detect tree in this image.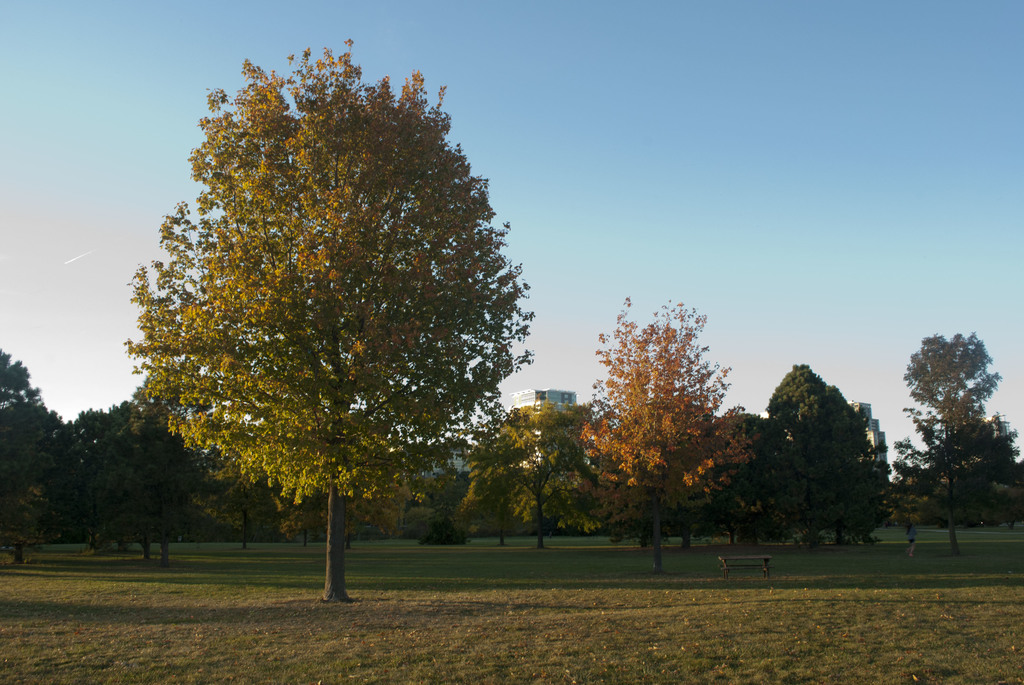
Detection: {"x1": 58, "y1": 402, "x2": 141, "y2": 553}.
